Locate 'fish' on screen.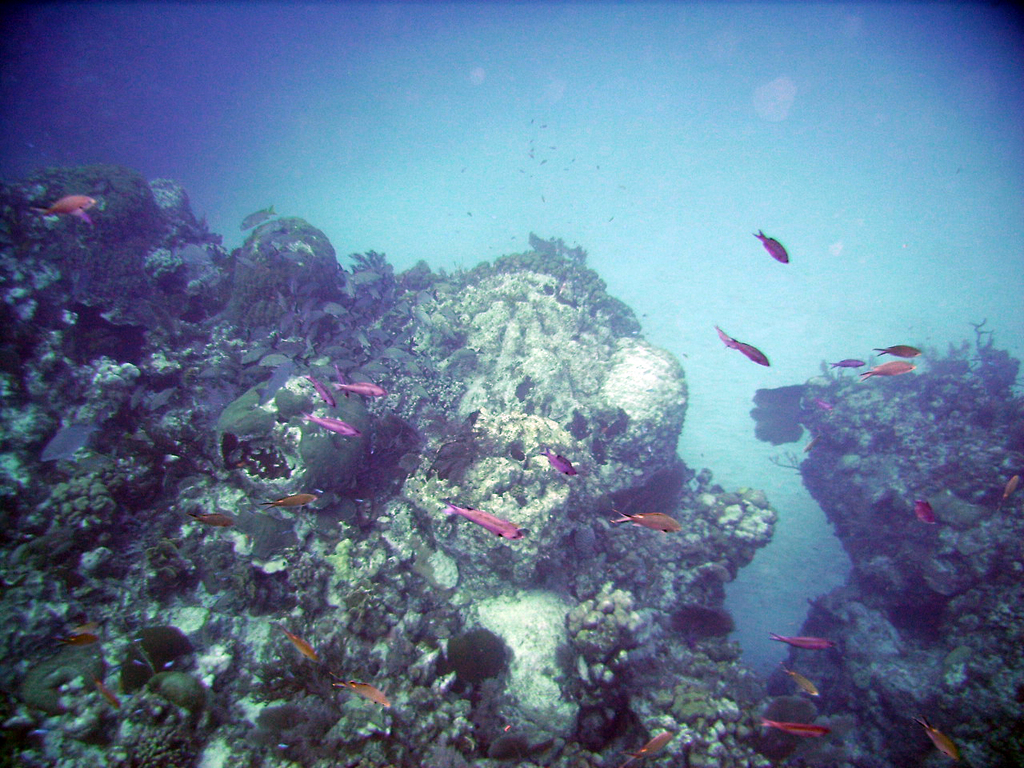
On screen at l=713, t=323, r=770, b=375.
